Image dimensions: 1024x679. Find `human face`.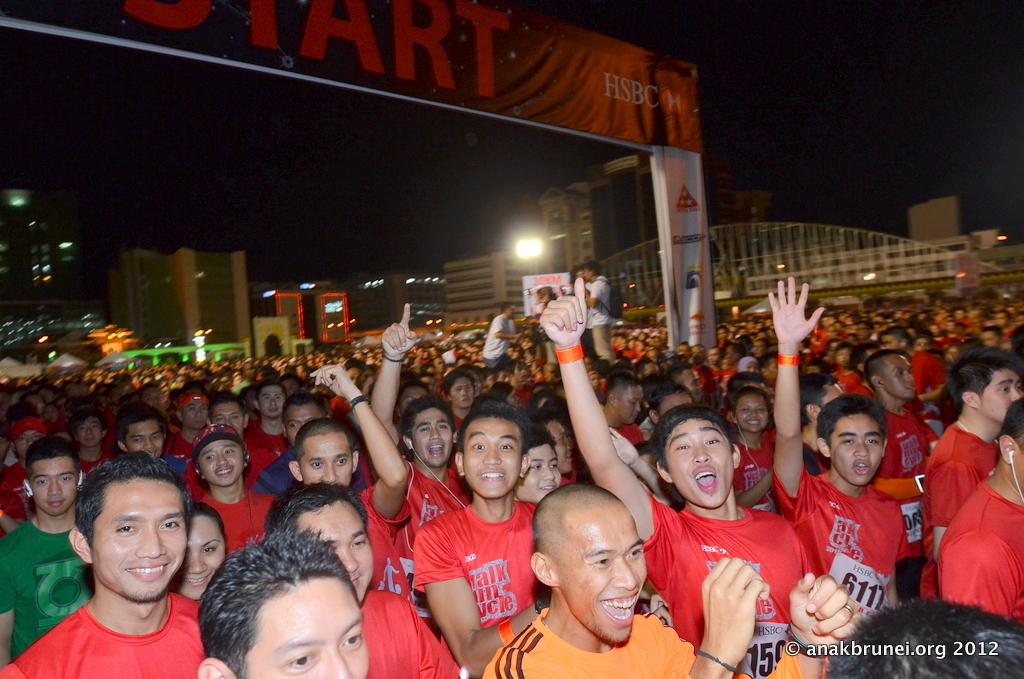
(297, 496, 374, 603).
